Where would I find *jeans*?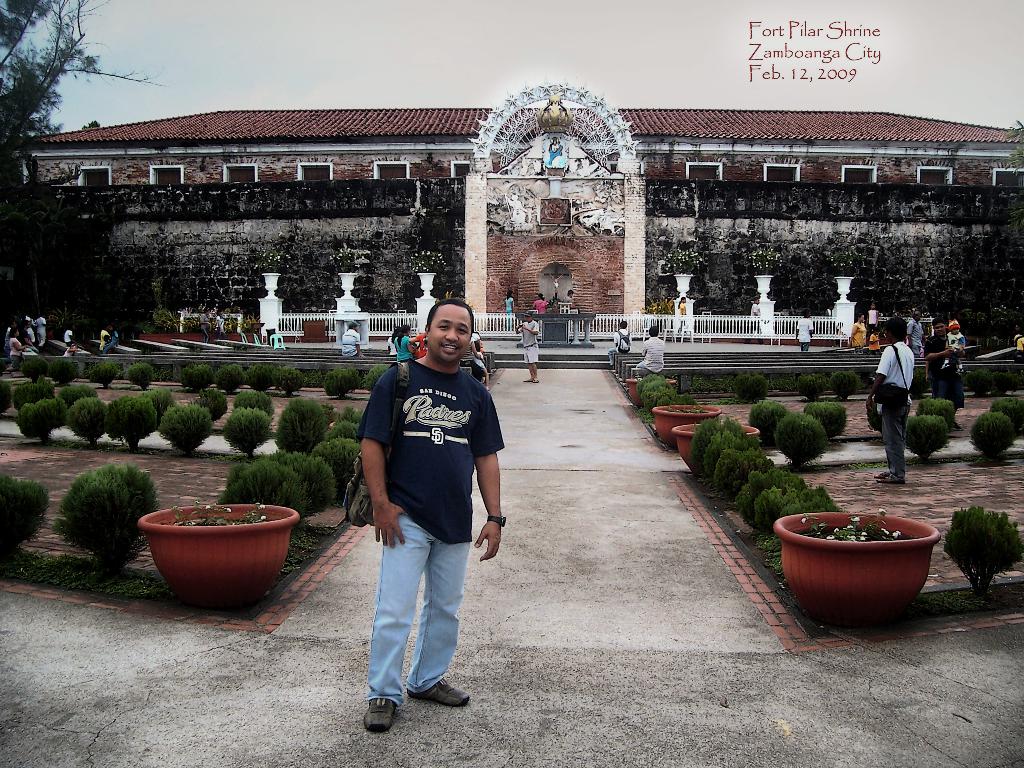
At x1=33 y1=330 x2=51 y2=349.
